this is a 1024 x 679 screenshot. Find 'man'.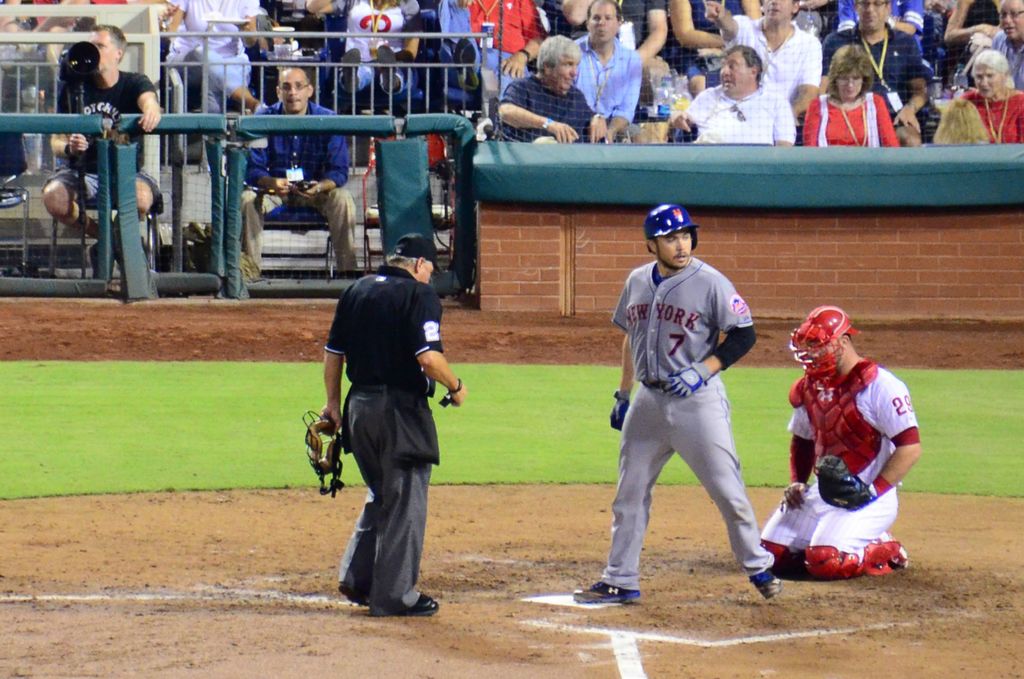
Bounding box: (left=305, top=0, right=428, bottom=102).
